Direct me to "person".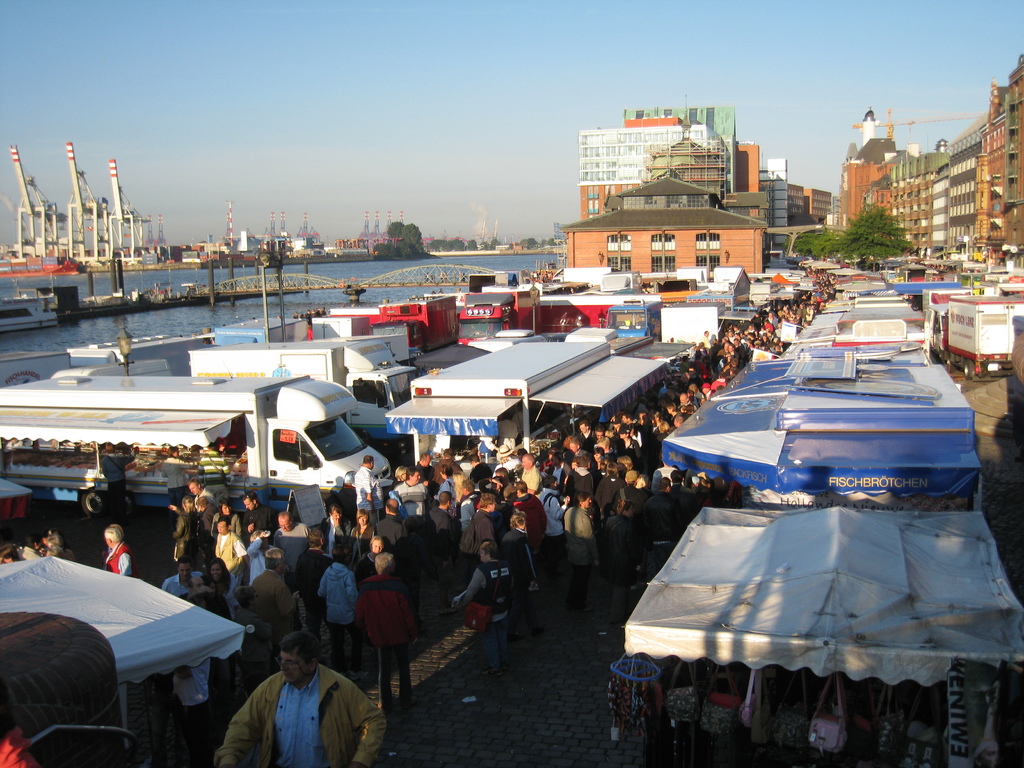
Direction: [x1=234, y1=584, x2=275, y2=689].
